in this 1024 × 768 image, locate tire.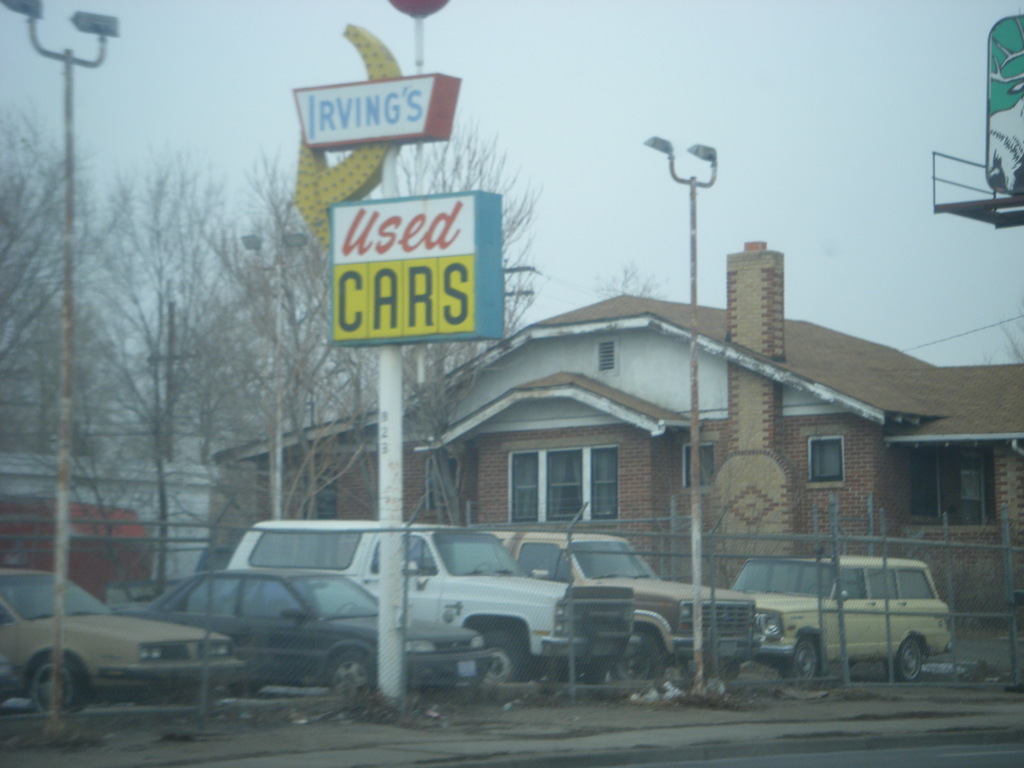
Bounding box: [x1=229, y1=679, x2=266, y2=696].
